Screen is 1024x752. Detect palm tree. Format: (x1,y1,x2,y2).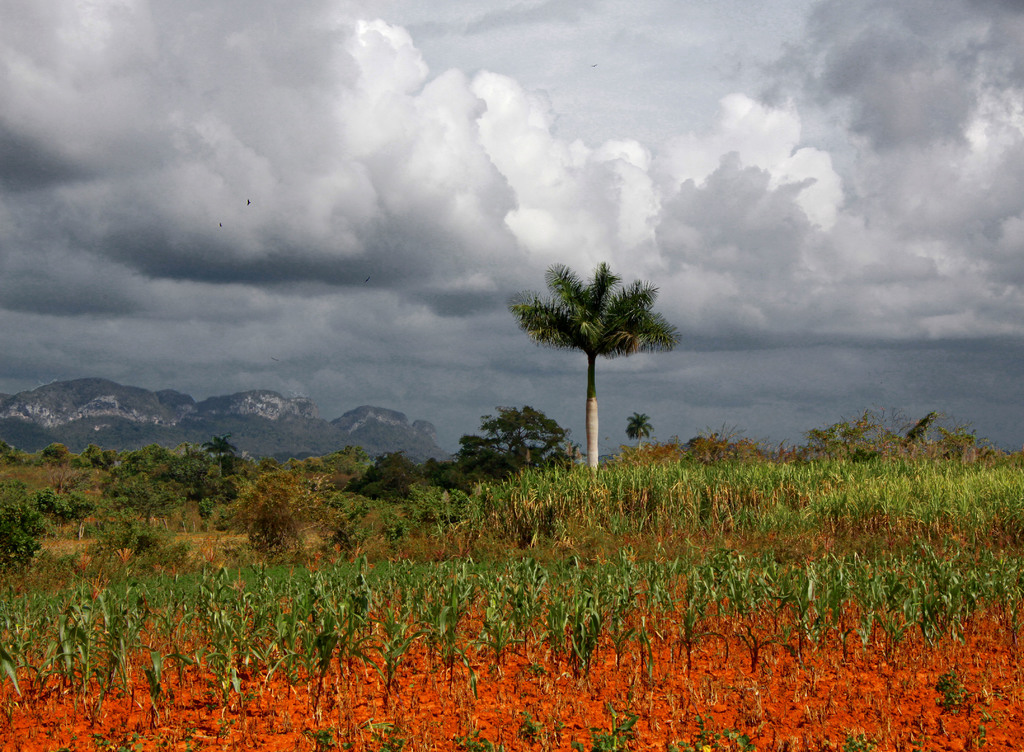
(623,405,657,476).
